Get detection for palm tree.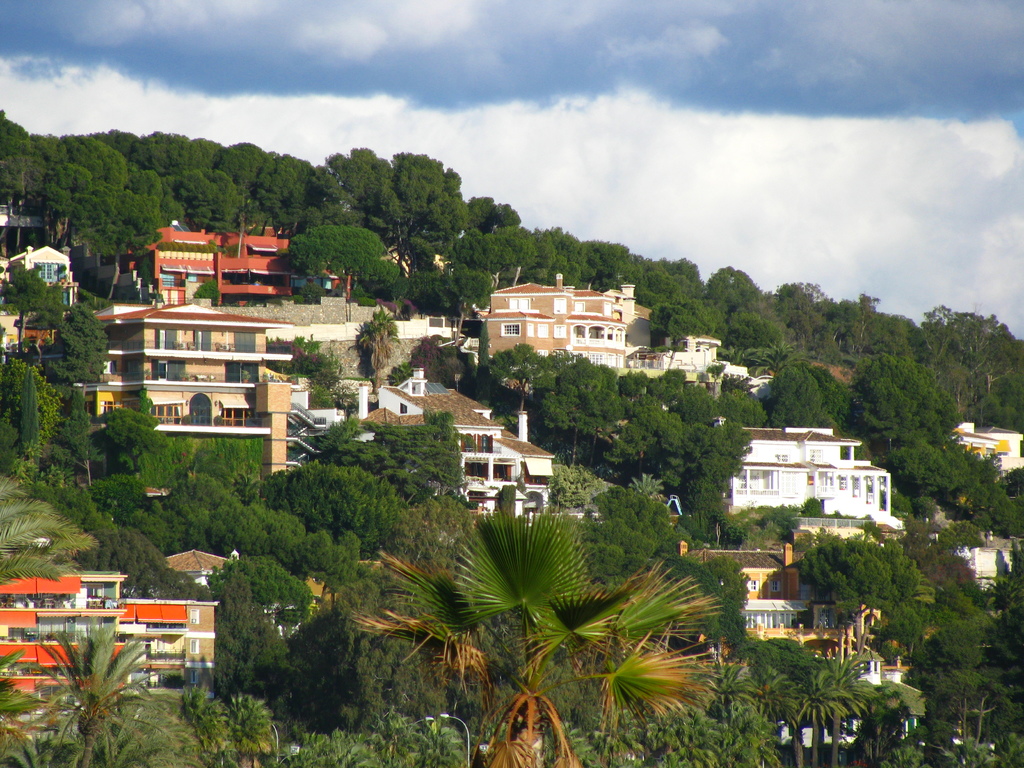
Detection: Rect(598, 375, 680, 494).
